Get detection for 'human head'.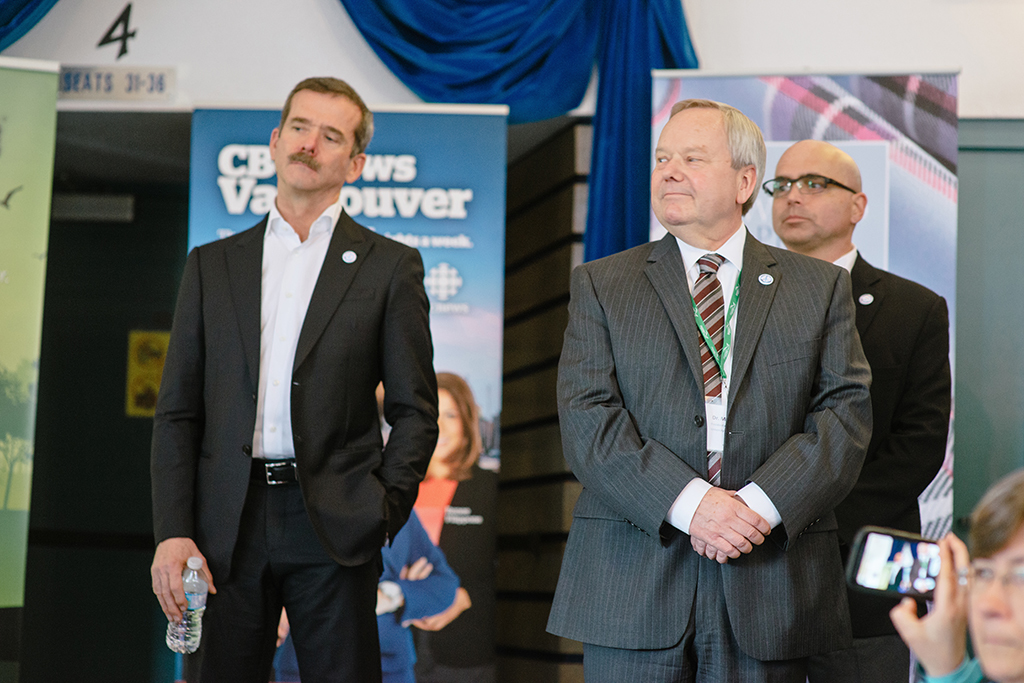
Detection: {"x1": 967, "y1": 470, "x2": 1023, "y2": 682}.
